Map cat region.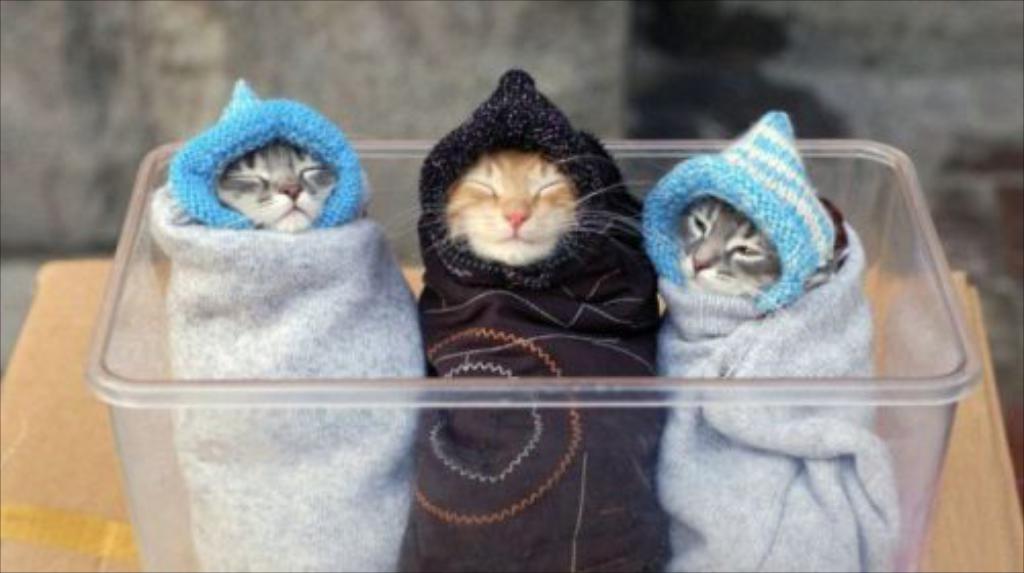
Mapped to l=213, t=139, r=342, b=233.
